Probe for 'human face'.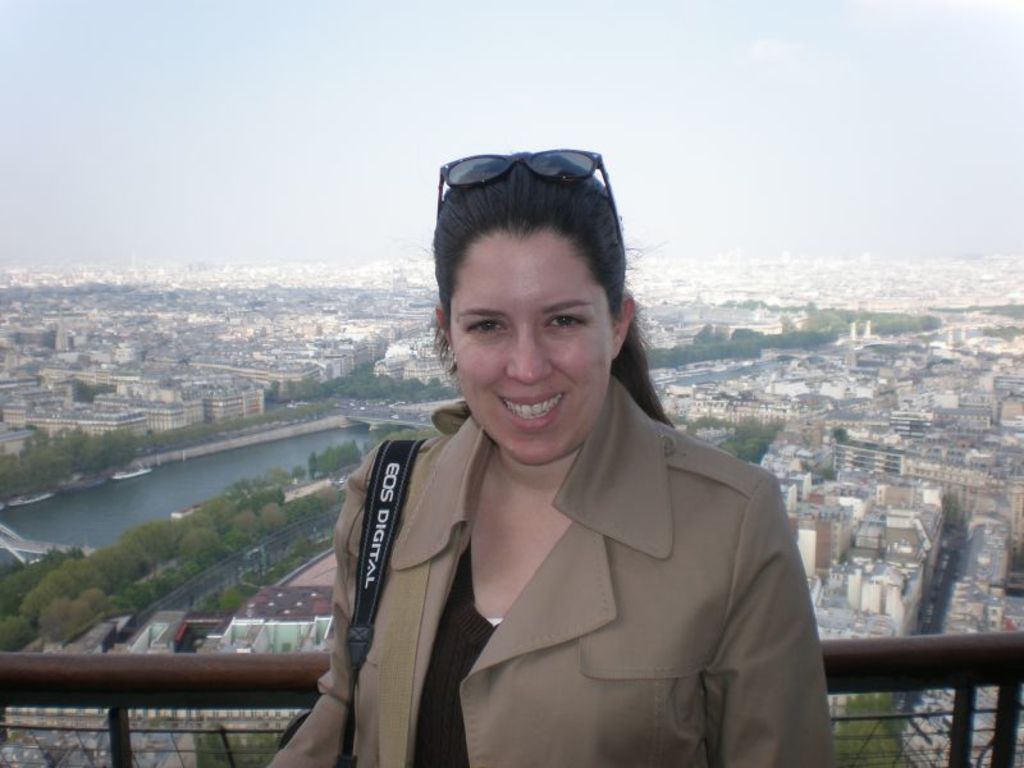
Probe result: x1=454 y1=234 x2=620 y2=467.
